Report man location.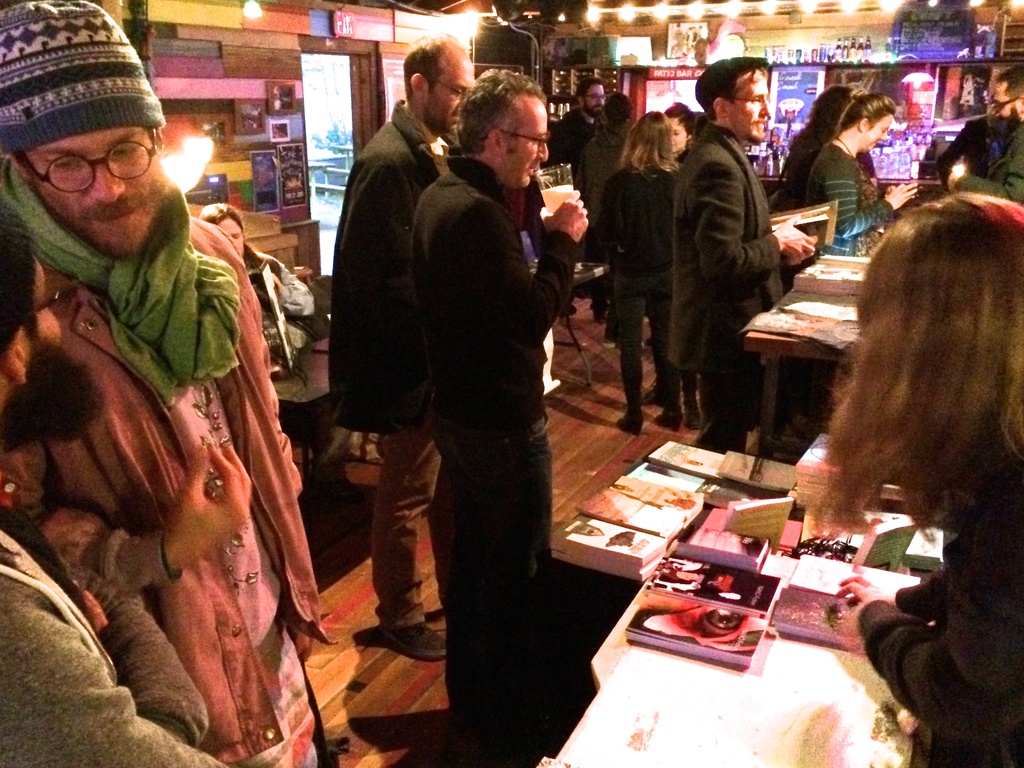
Report: (x1=410, y1=68, x2=591, y2=733).
